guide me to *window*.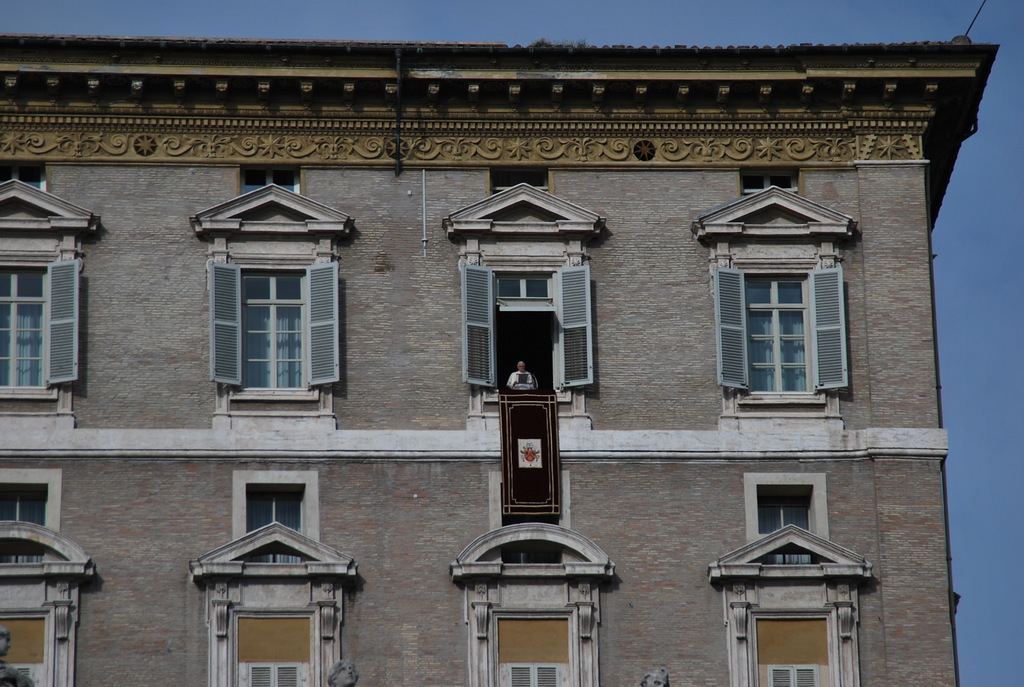
Guidance: crop(0, 165, 53, 211).
